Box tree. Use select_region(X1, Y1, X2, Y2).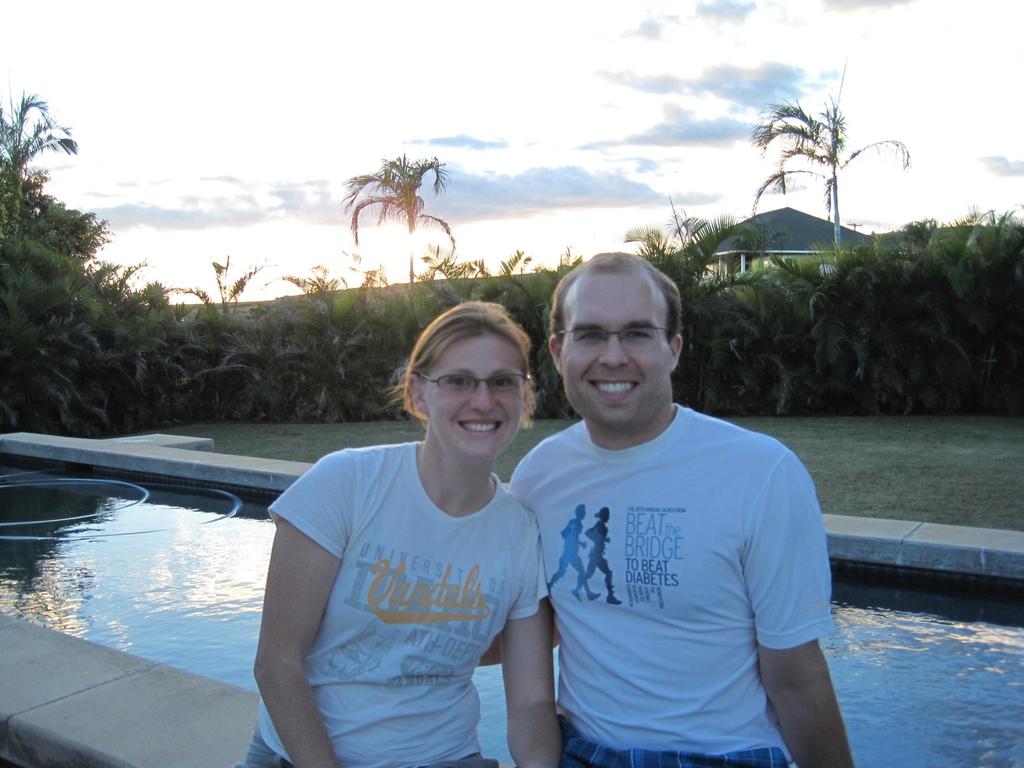
select_region(4, 51, 74, 374).
